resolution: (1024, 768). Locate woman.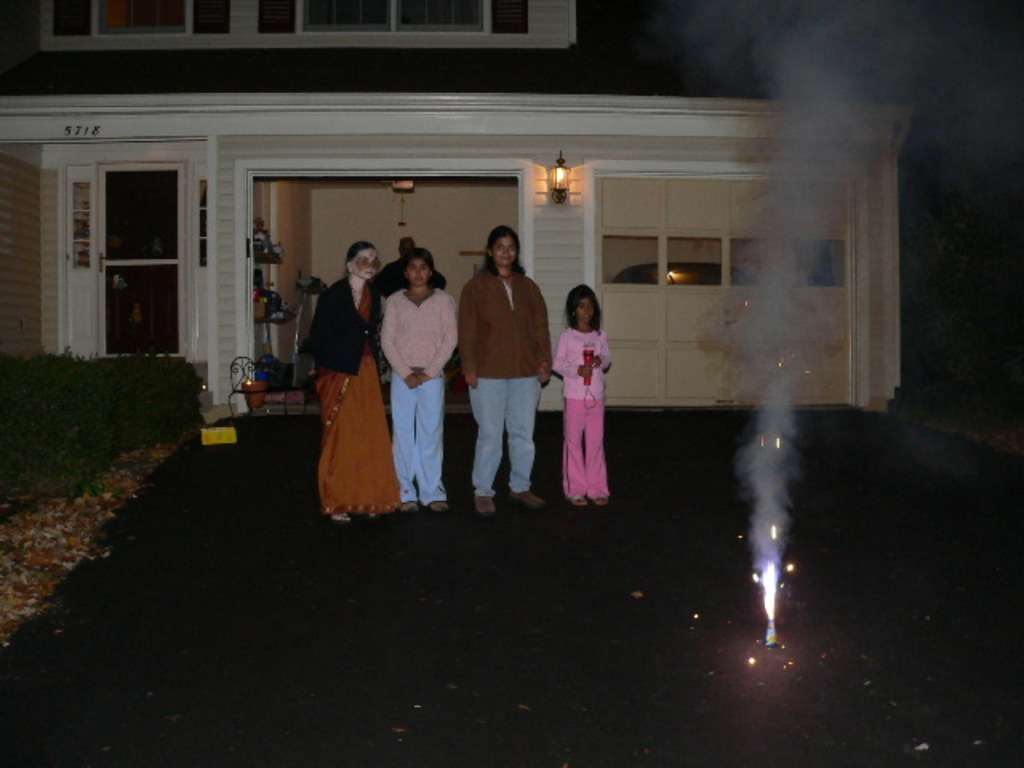
[309, 240, 389, 520].
